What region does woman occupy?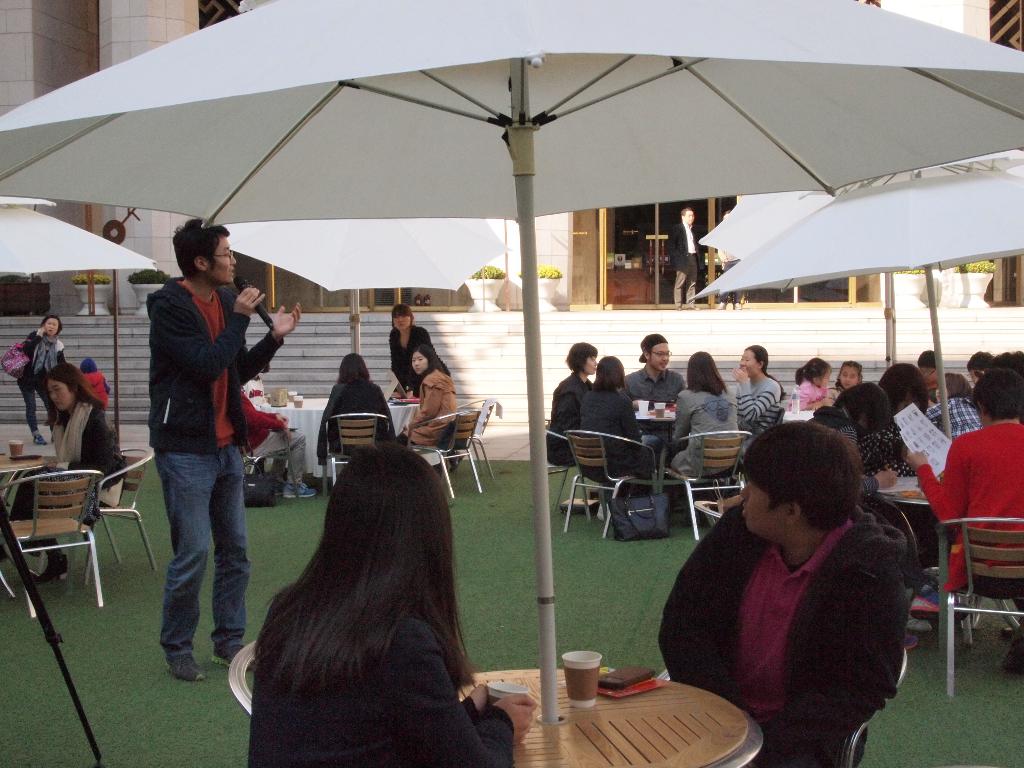
Rect(326, 353, 408, 461).
